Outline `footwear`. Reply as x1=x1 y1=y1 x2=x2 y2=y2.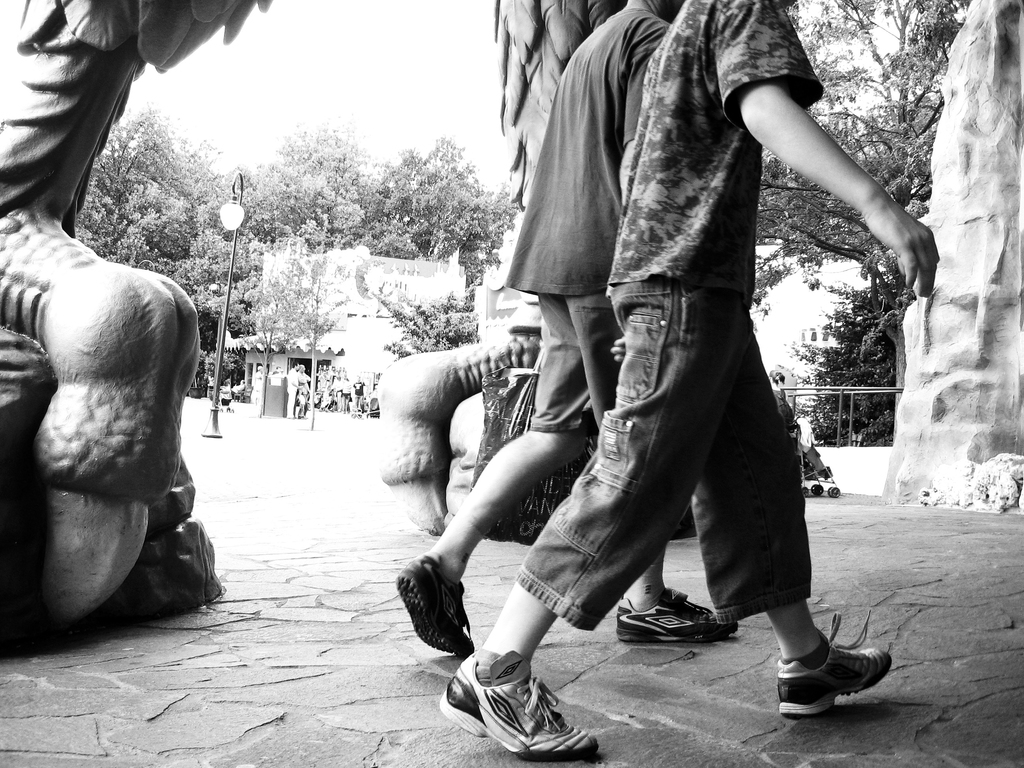
x1=619 y1=585 x2=740 y2=644.
